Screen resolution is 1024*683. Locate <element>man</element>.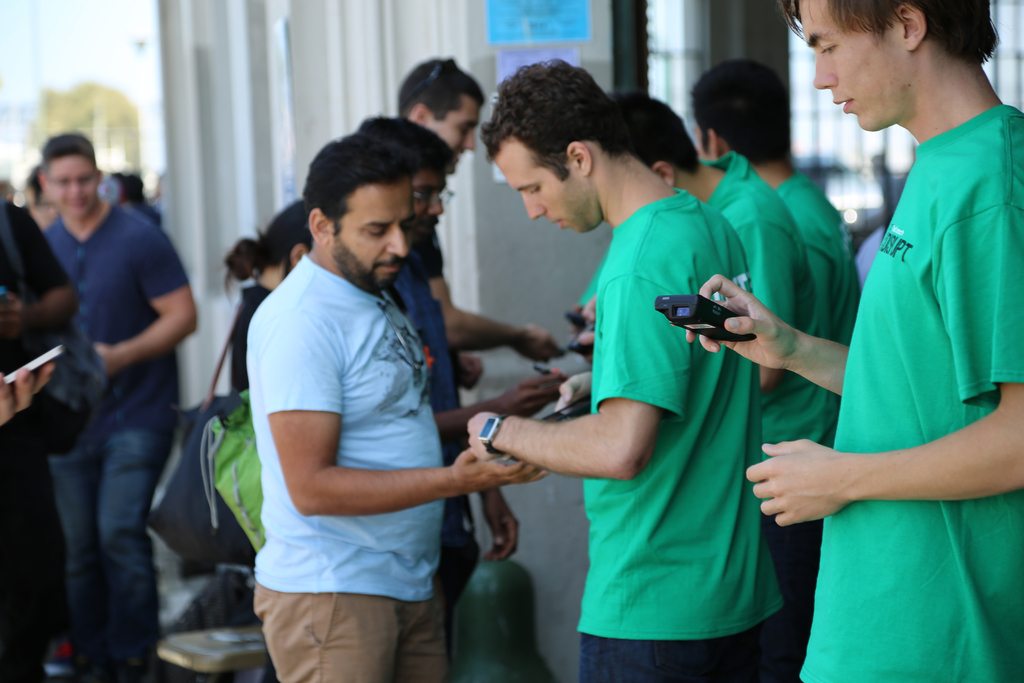
(left=396, top=54, right=559, bottom=394).
